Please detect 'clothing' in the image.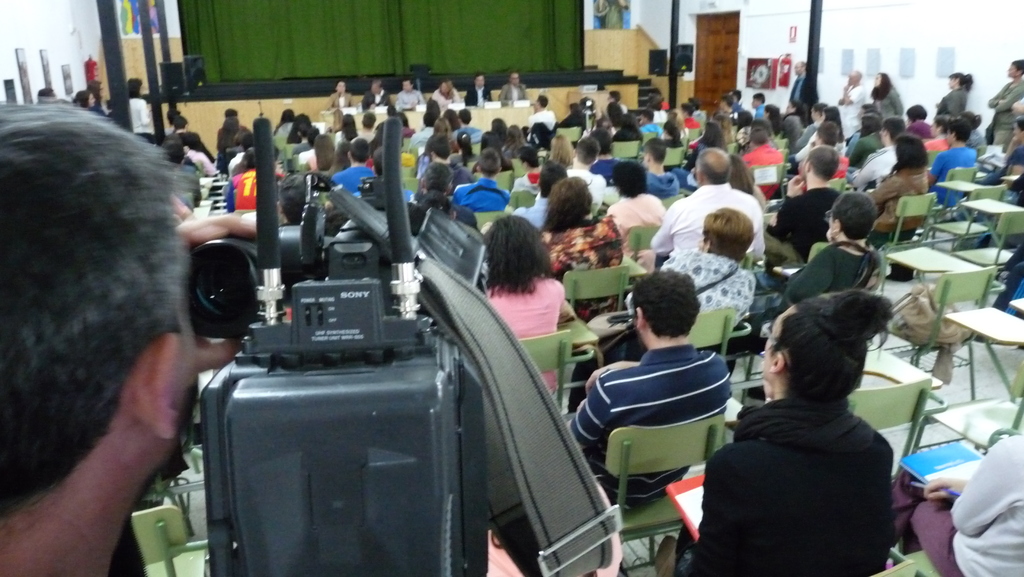
[753,236,902,325].
